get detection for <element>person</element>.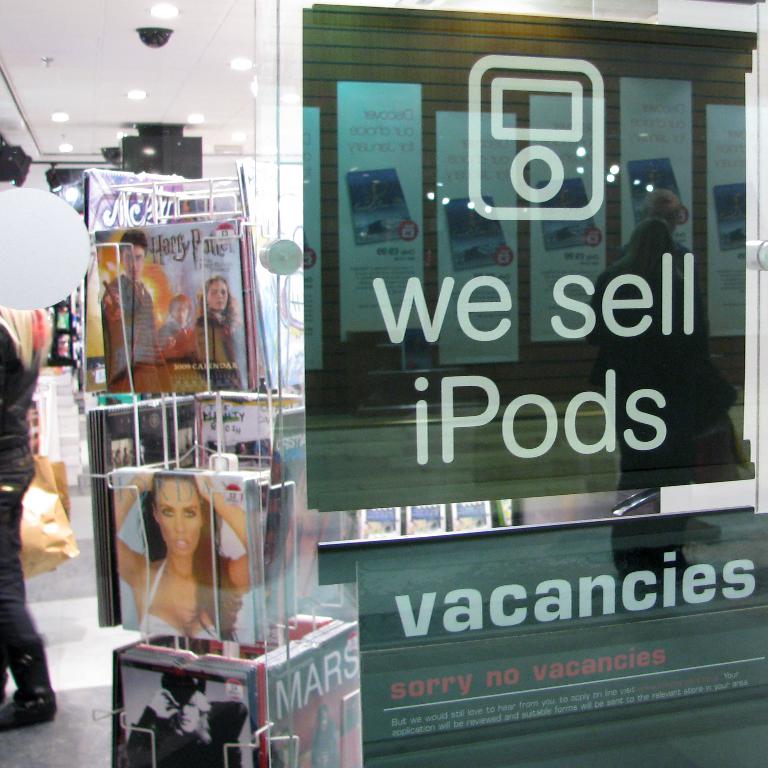
Detection: <region>157, 295, 209, 393</region>.
